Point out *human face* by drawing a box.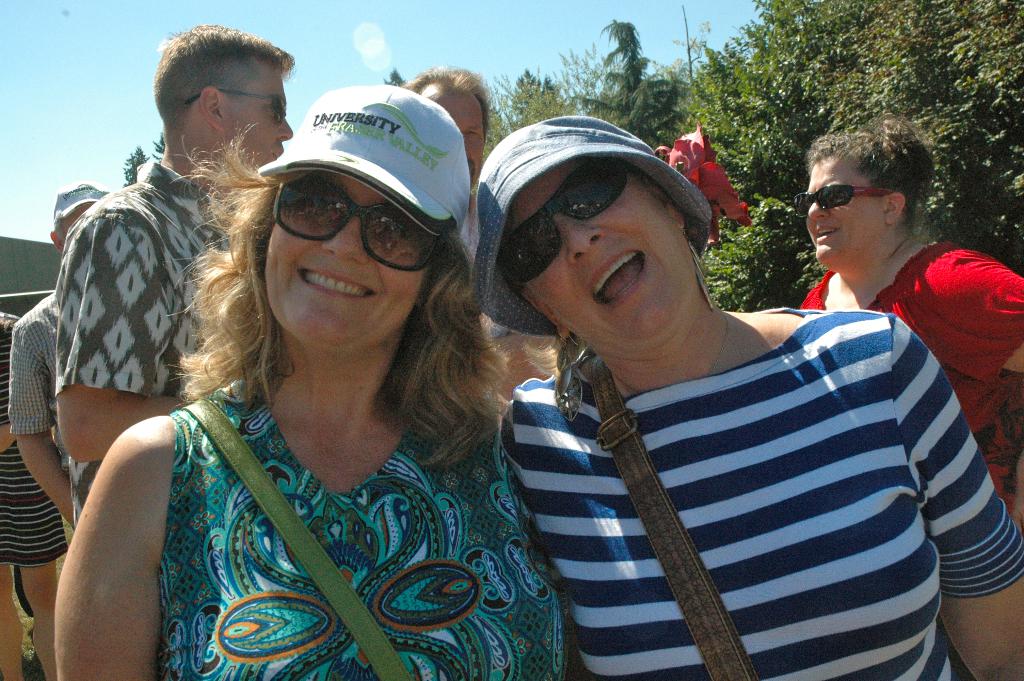
bbox(502, 163, 665, 341).
